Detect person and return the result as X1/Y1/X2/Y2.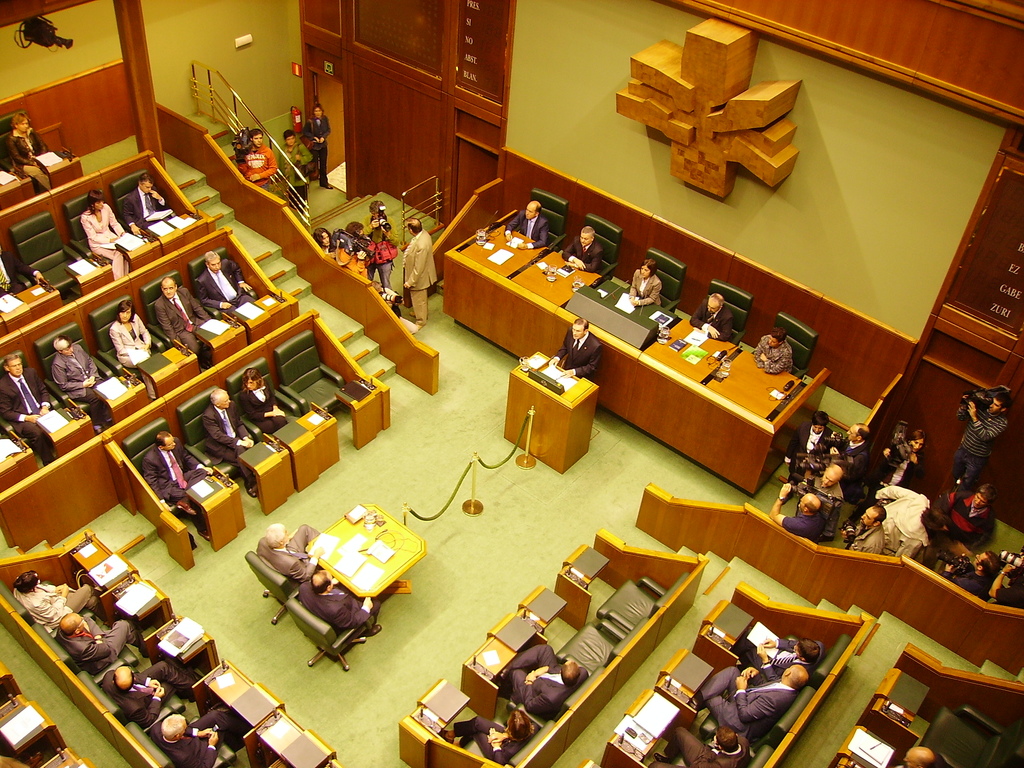
50/610/137/669.
